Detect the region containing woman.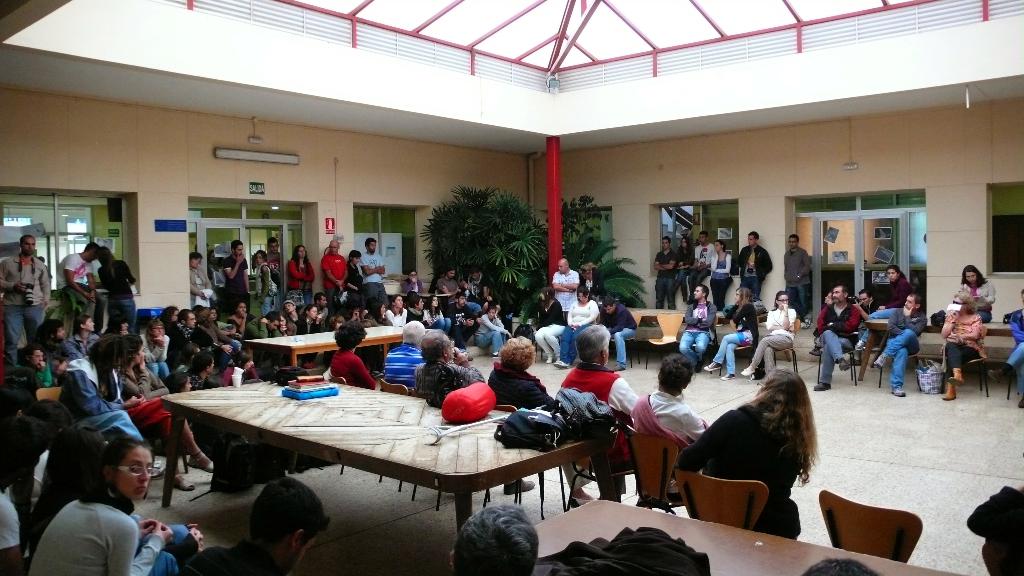
<box>705,287,760,379</box>.
